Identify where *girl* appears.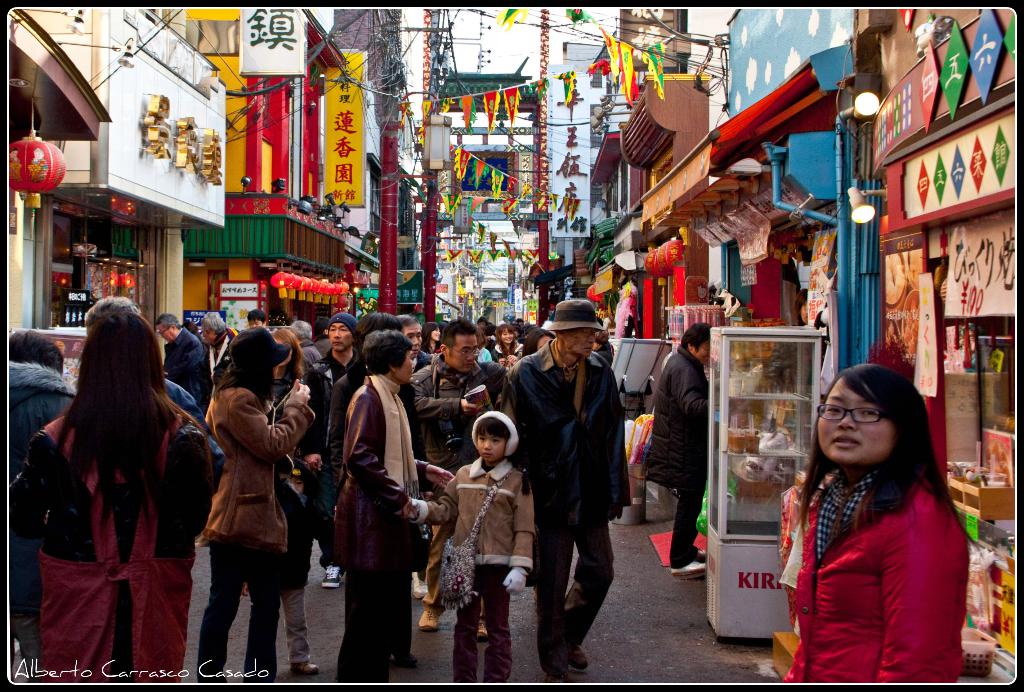
Appears at l=779, t=365, r=980, b=684.
